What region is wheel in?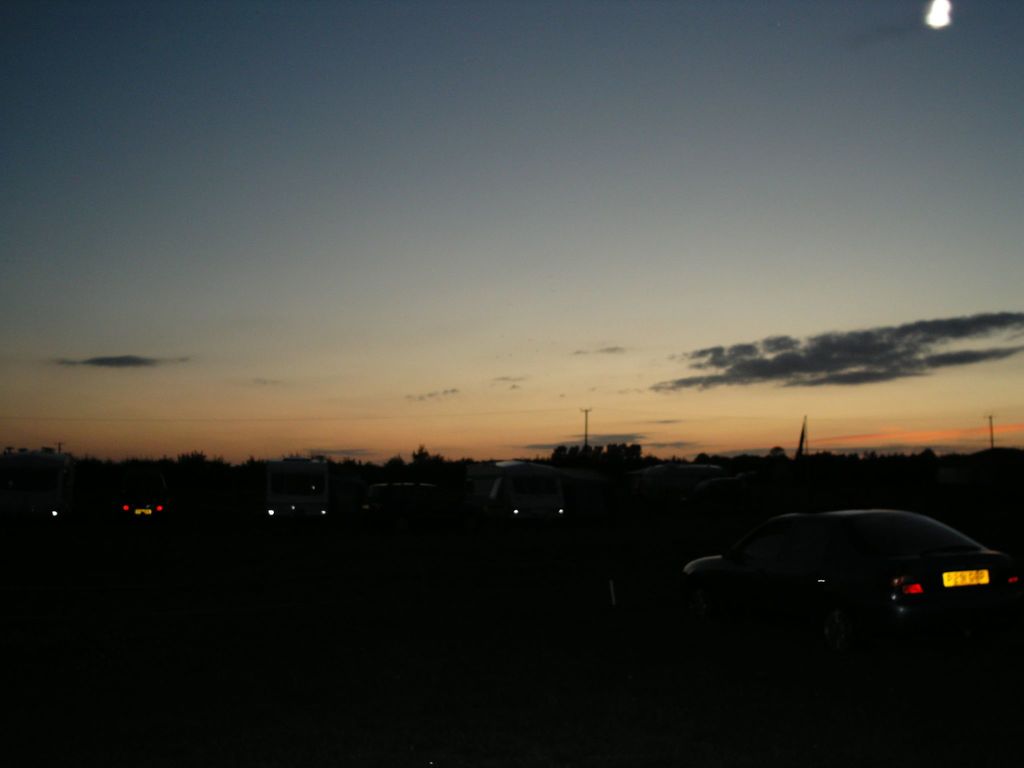
x1=859, y1=574, x2=922, y2=632.
